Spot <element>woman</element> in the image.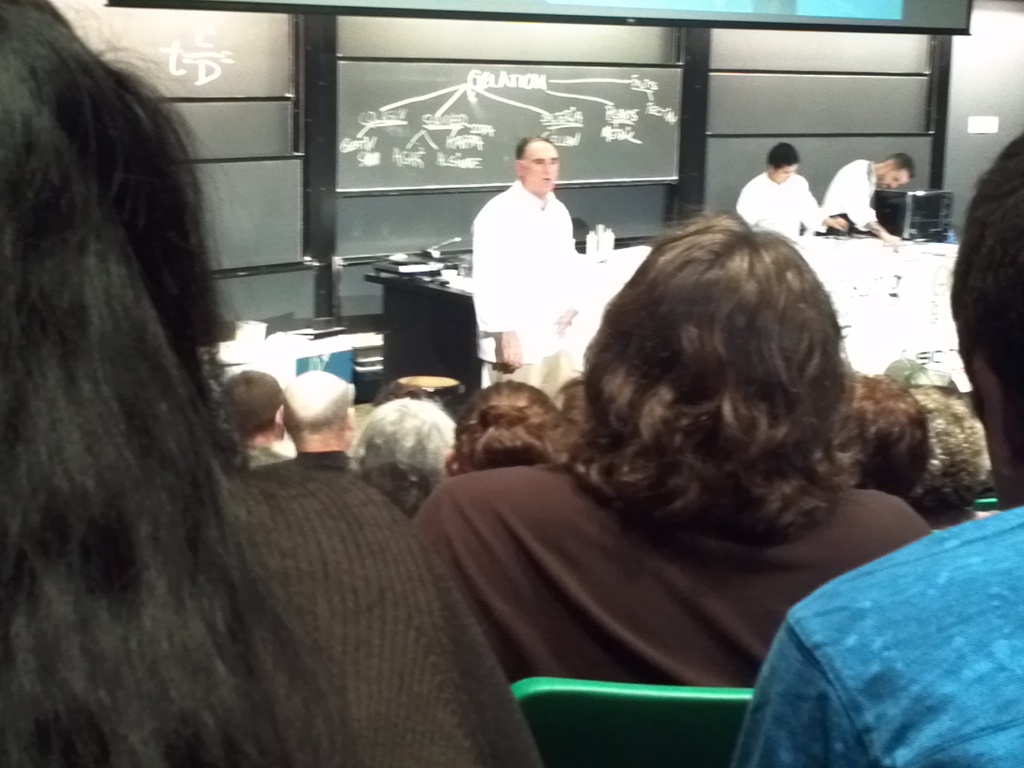
<element>woman</element> found at x1=0 y1=0 x2=555 y2=767.
